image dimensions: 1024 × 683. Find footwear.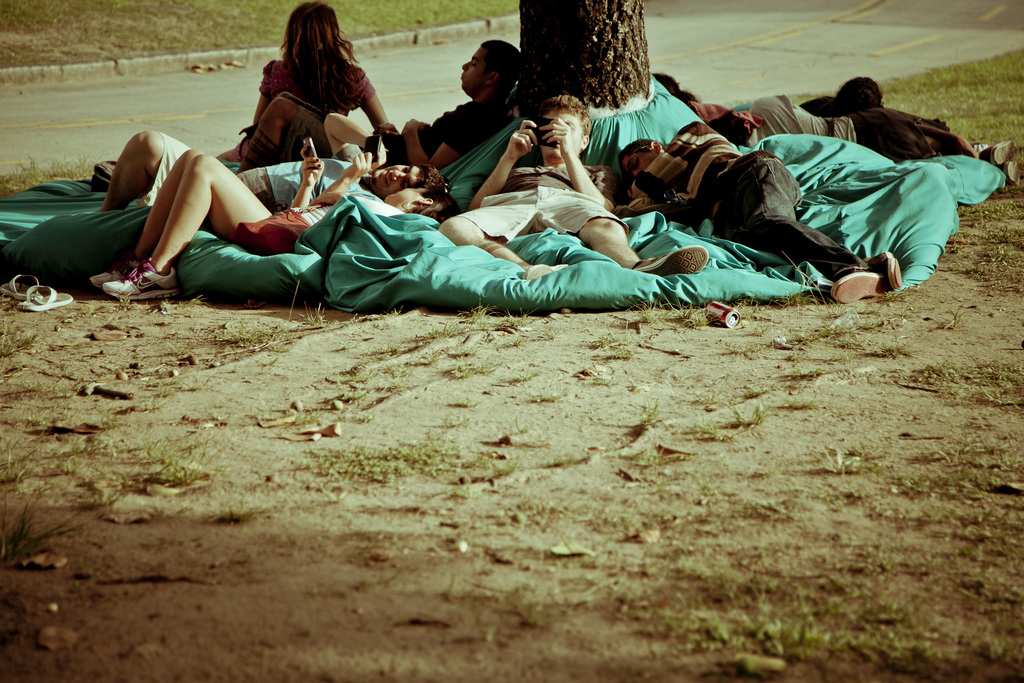
detection(19, 282, 71, 313).
